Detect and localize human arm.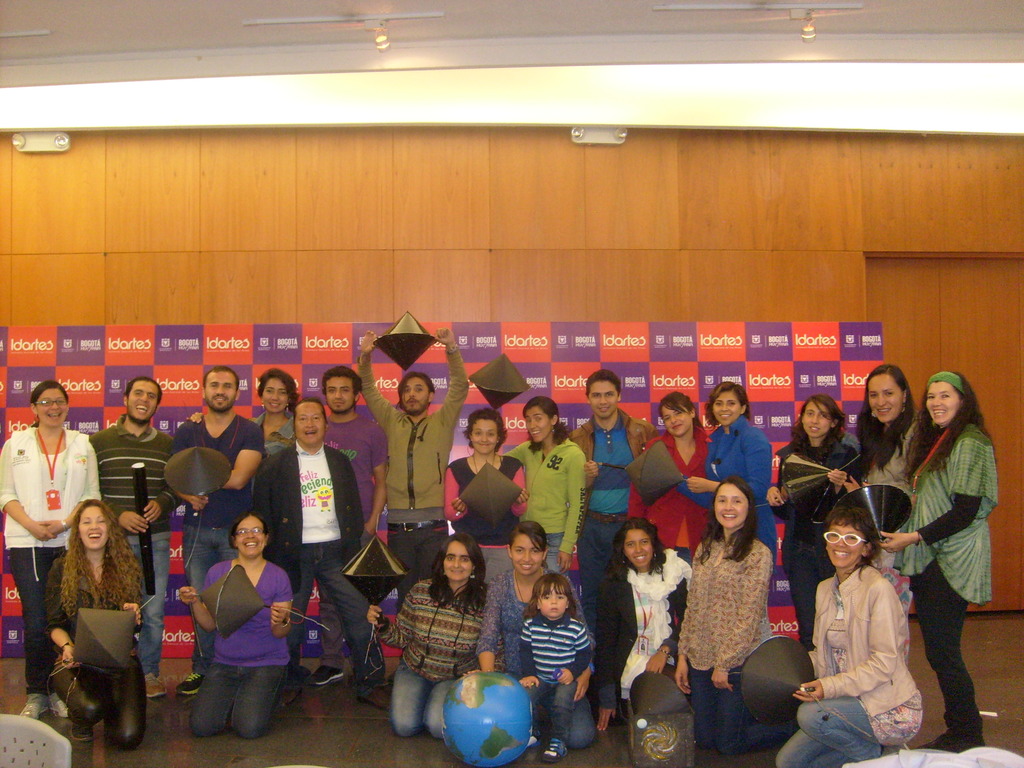
Localized at <bbox>499, 437, 530, 472</bbox>.
